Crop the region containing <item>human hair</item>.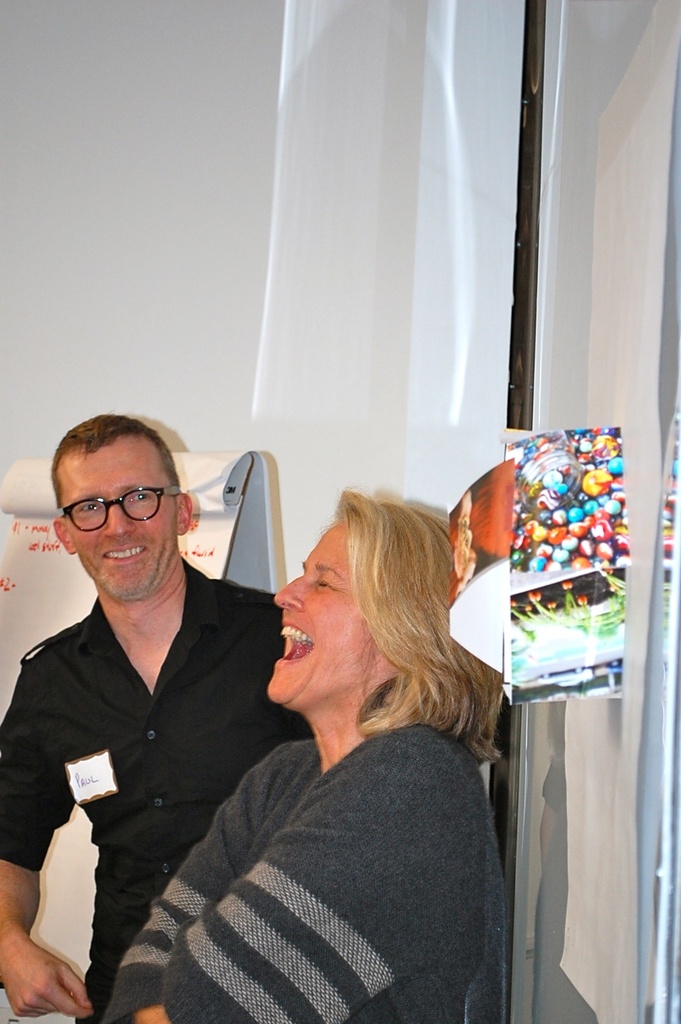
Crop region: {"left": 322, "top": 497, "right": 506, "bottom": 760}.
